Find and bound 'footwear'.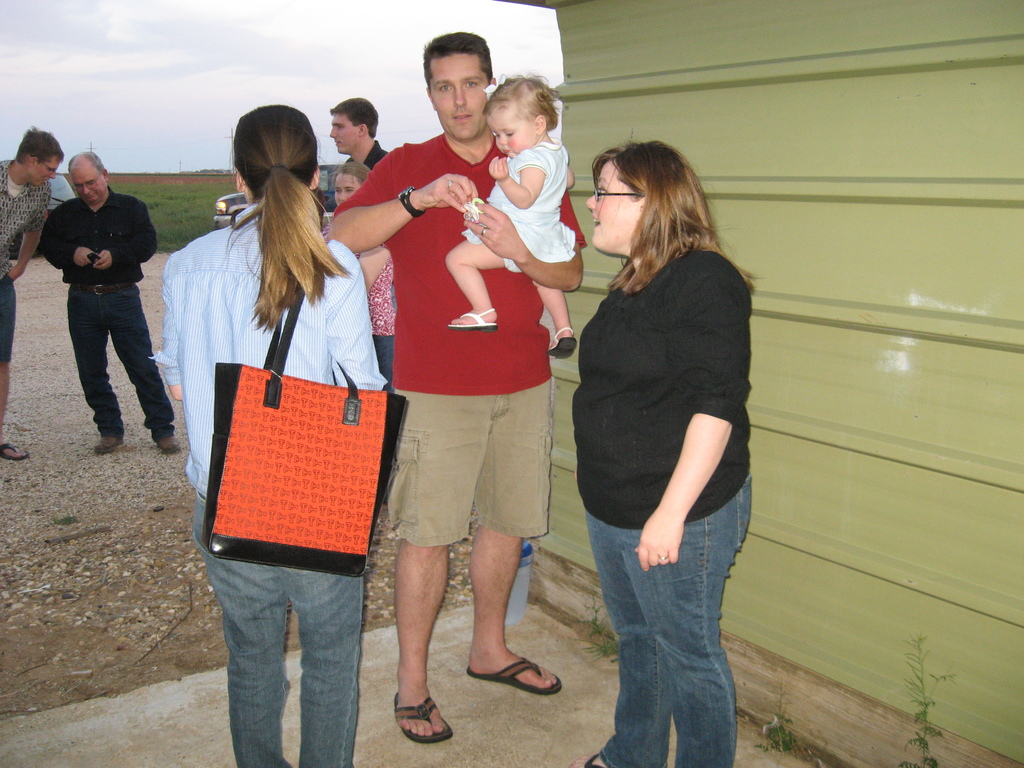
Bound: pyautogui.locateOnScreen(99, 426, 123, 462).
